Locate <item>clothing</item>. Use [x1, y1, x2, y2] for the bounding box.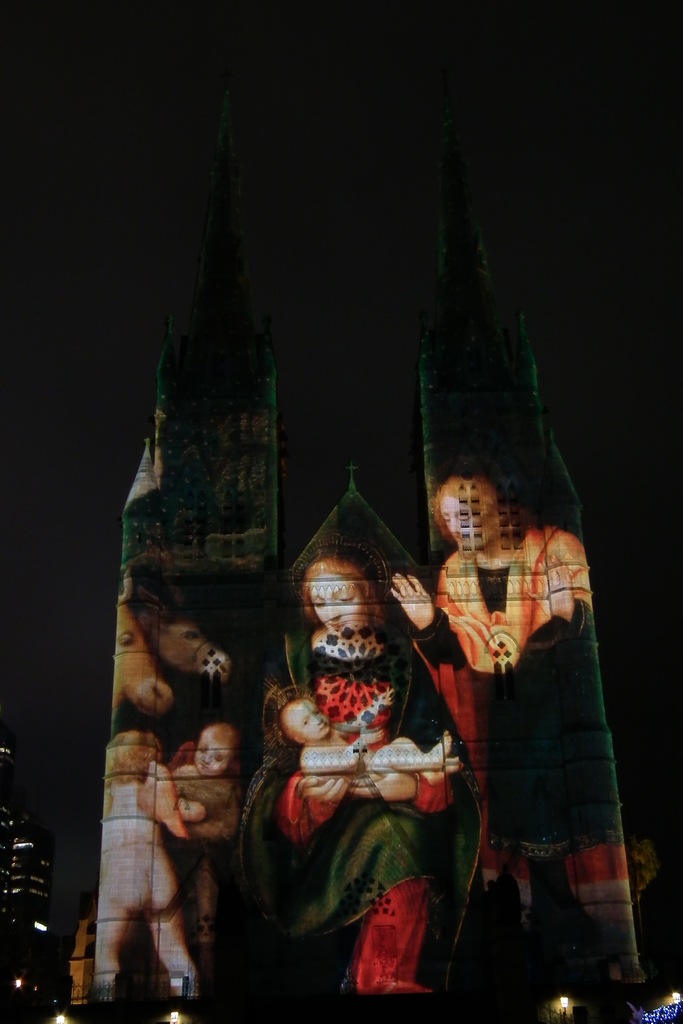
[94, 767, 200, 967].
